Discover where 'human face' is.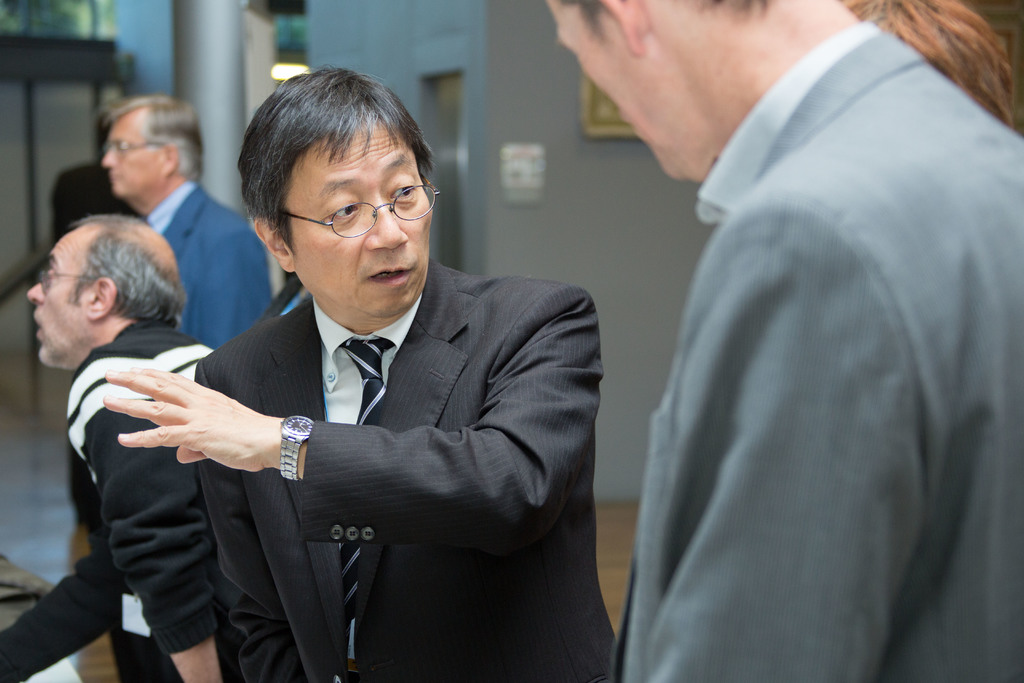
Discovered at box(289, 119, 431, 314).
